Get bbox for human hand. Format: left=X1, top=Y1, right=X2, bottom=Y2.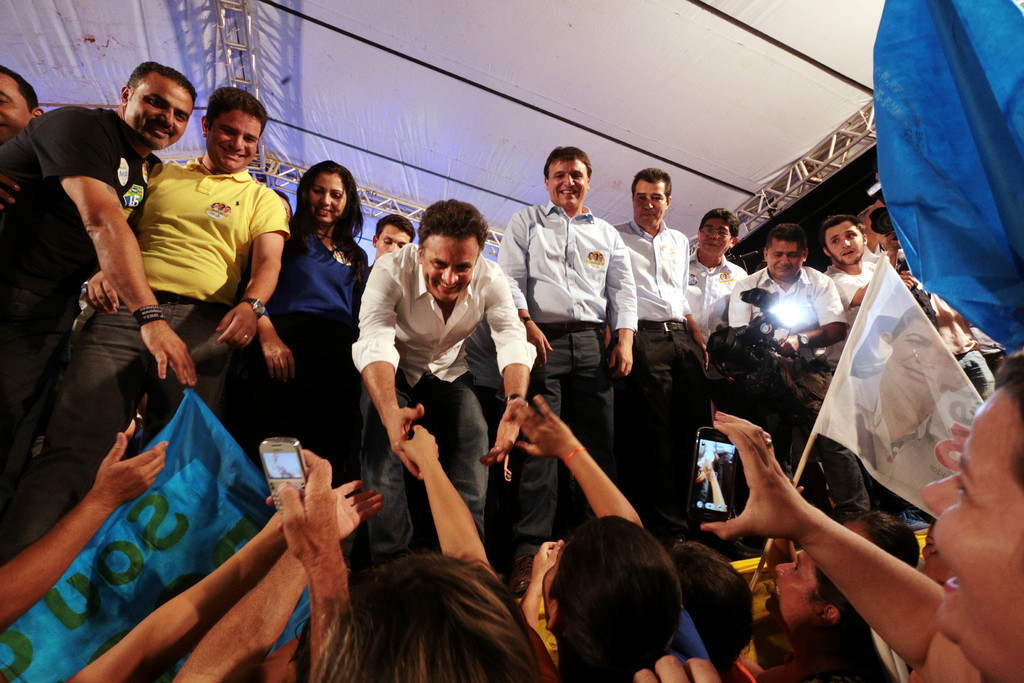
left=504, top=393, right=577, bottom=457.
